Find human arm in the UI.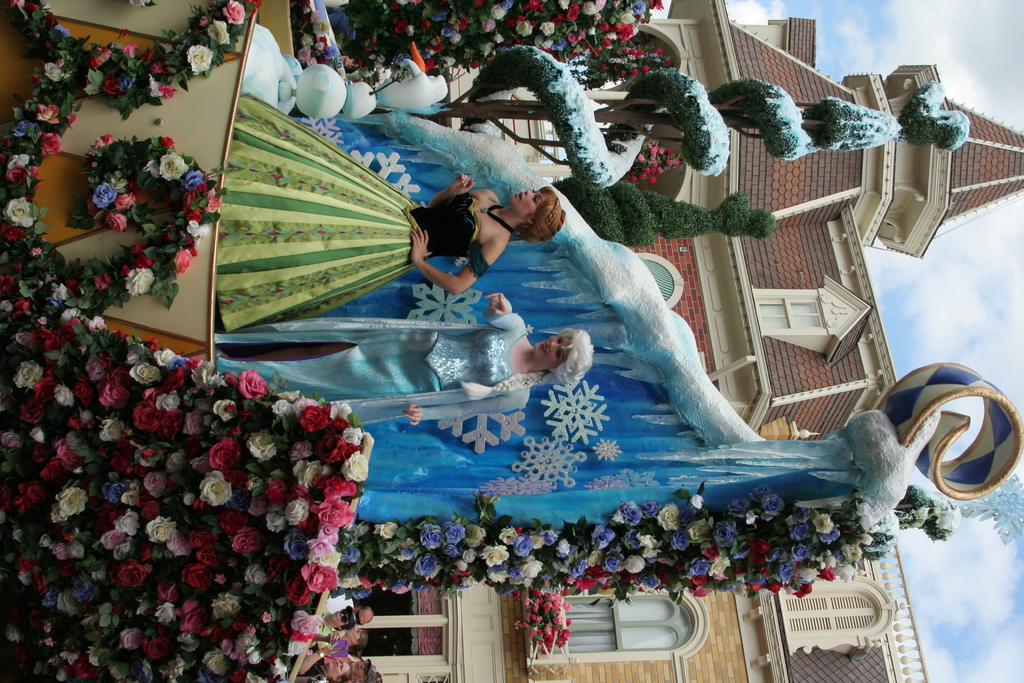
UI element at [429, 169, 495, 210].
